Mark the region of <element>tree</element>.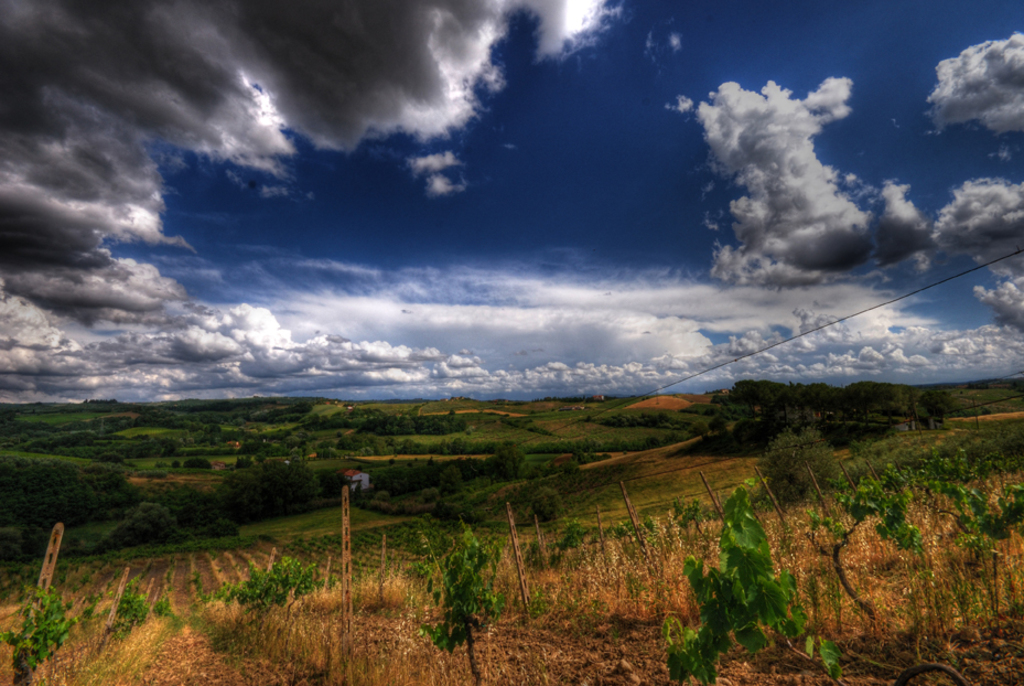
Region: select_region(530, 489, 560, 522).
